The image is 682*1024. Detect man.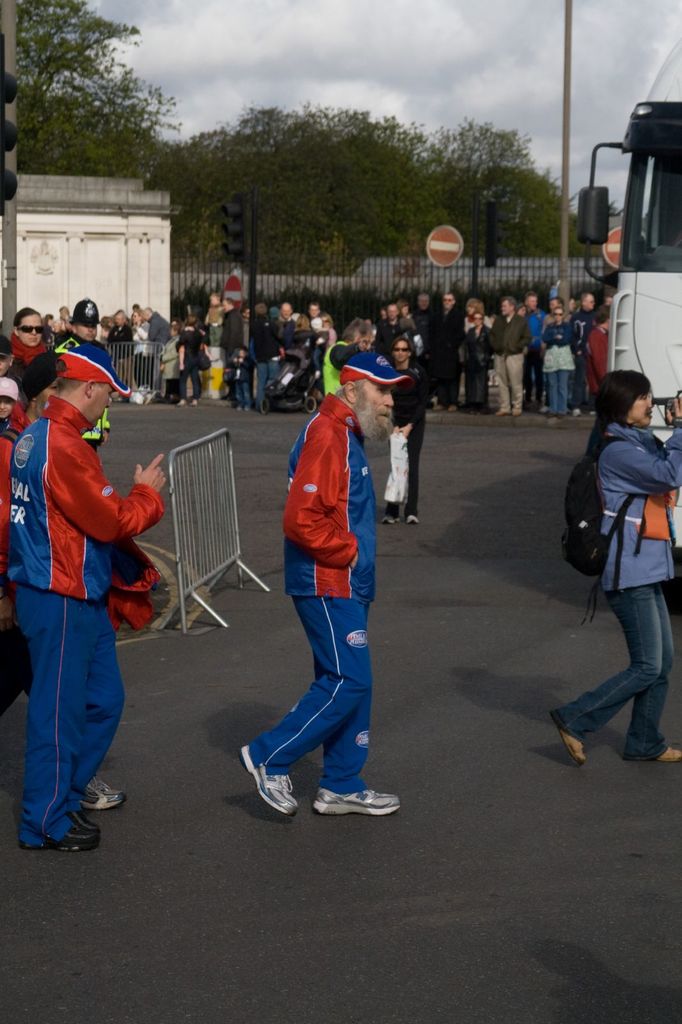
Detection: box=[137, 303, 168, 401].
